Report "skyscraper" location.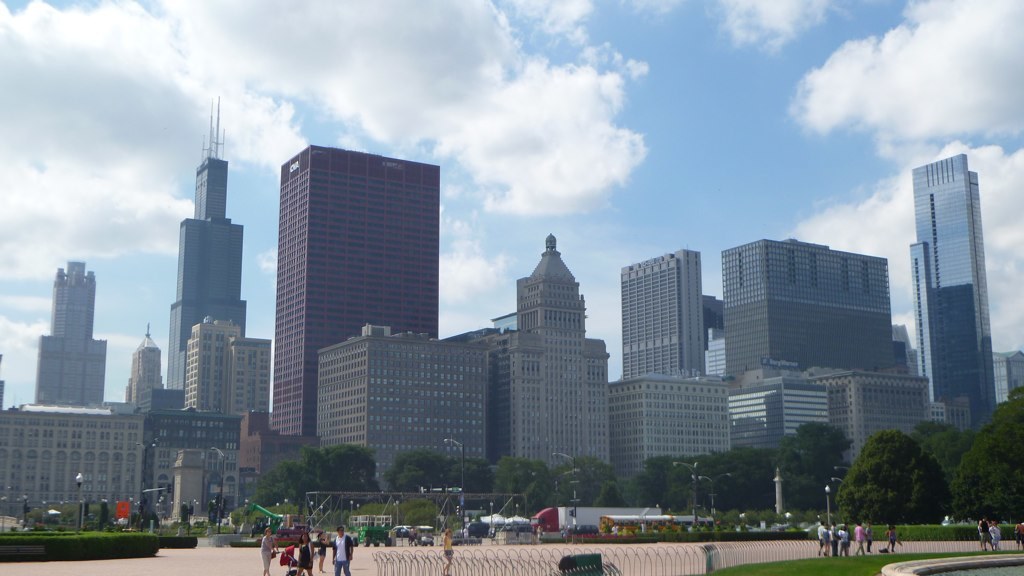
Report: left=477, top=232, right=620, bottom=486.
